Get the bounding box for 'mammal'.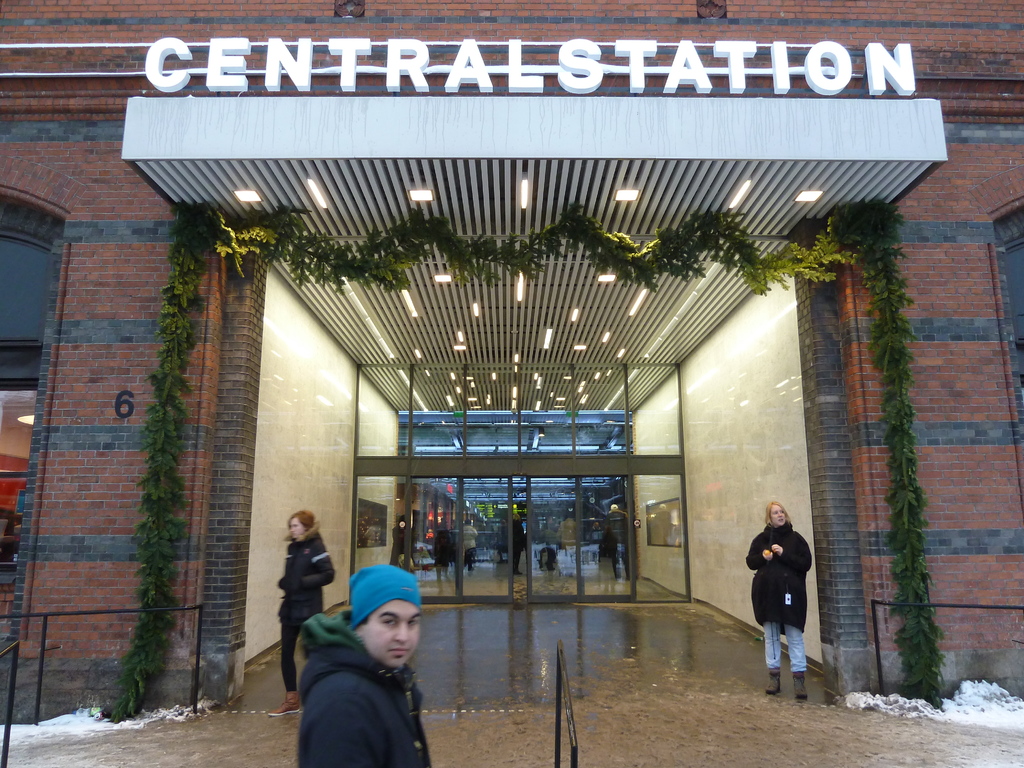
596:523:616:596.
